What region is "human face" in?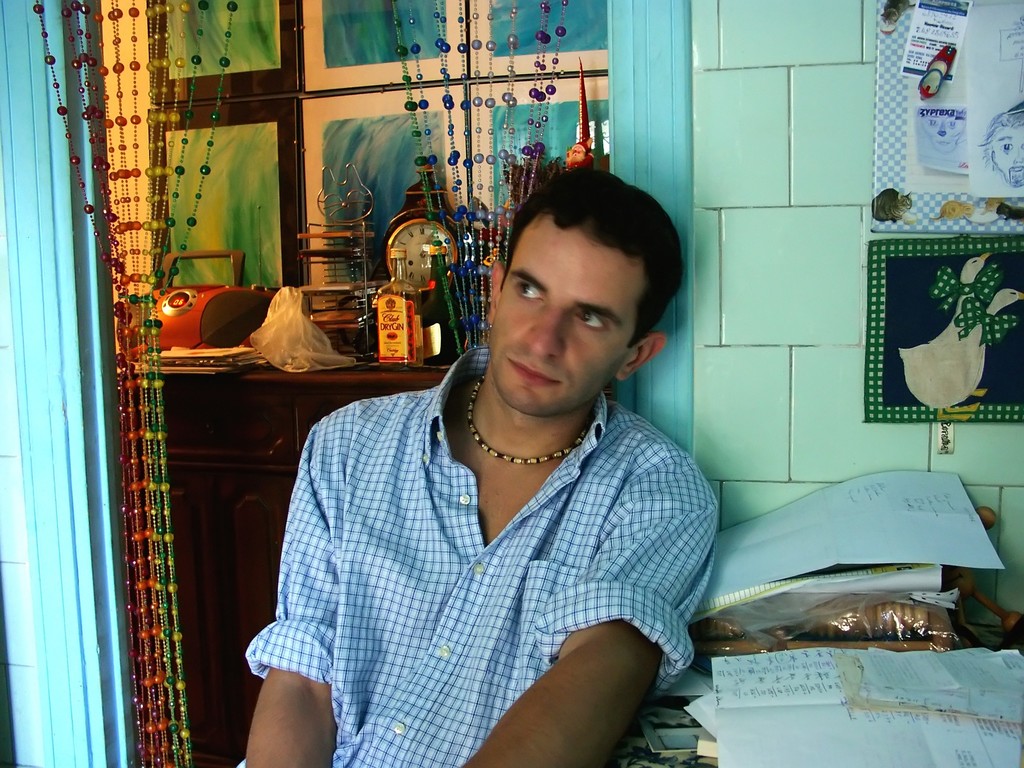
[x1=989, y1=124, x2=1023, y2=188].
